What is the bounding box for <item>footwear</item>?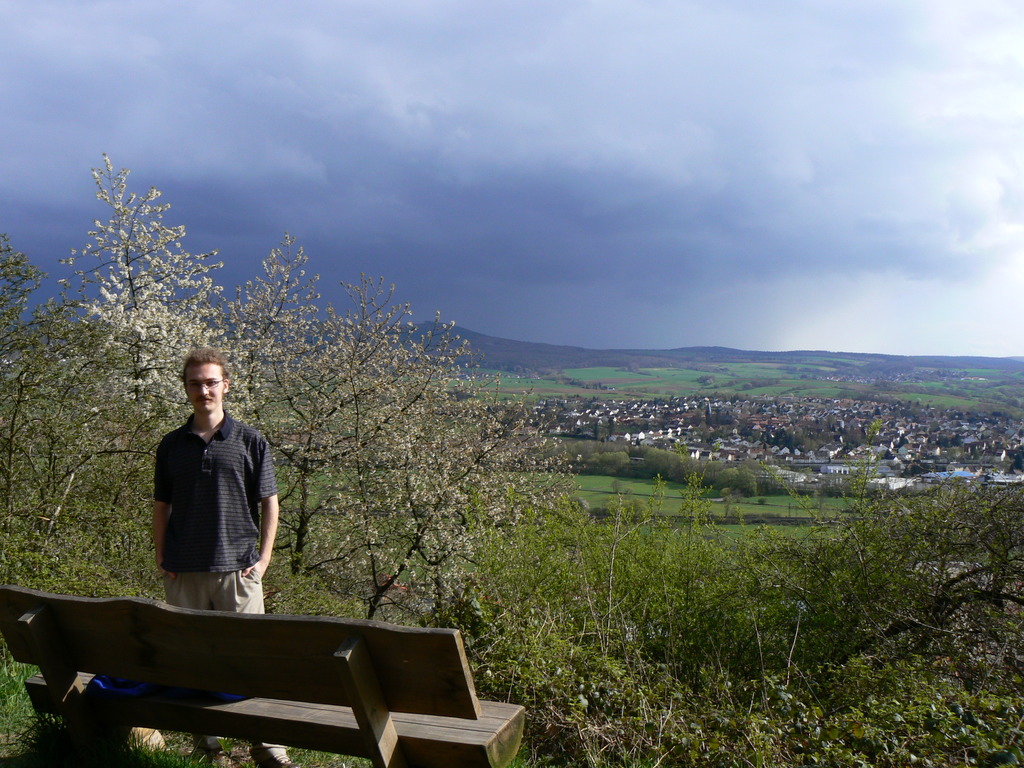
select_region(267, 756, 299, 767).
